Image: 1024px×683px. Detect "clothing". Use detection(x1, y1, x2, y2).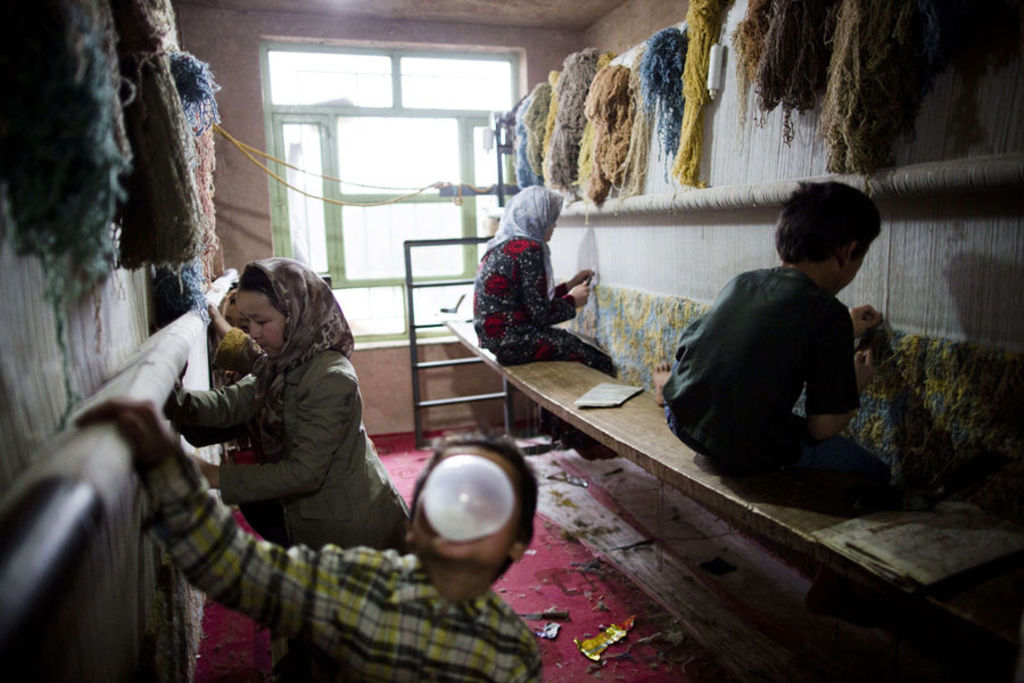
detection(216, 329, 261, 369).
